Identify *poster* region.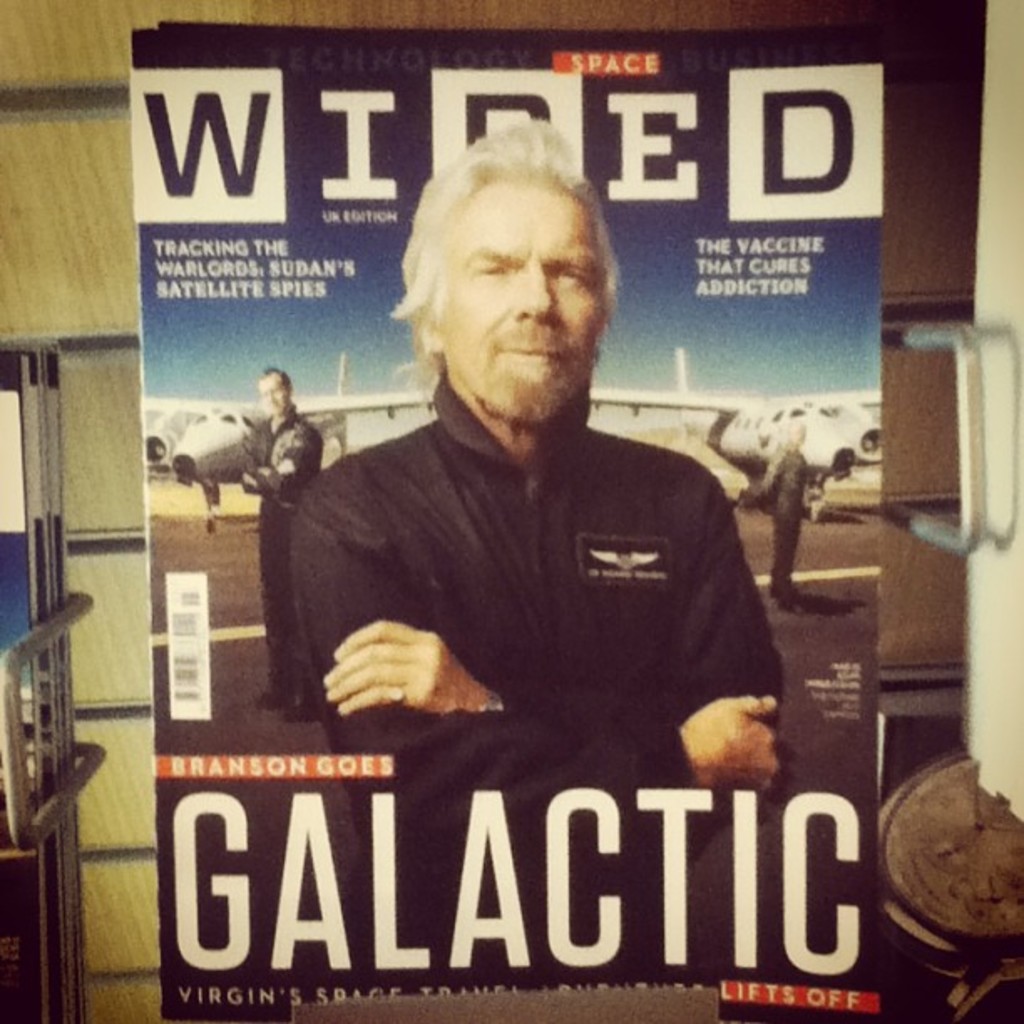
Region: bbox=(132, 15, 888, 1022).
